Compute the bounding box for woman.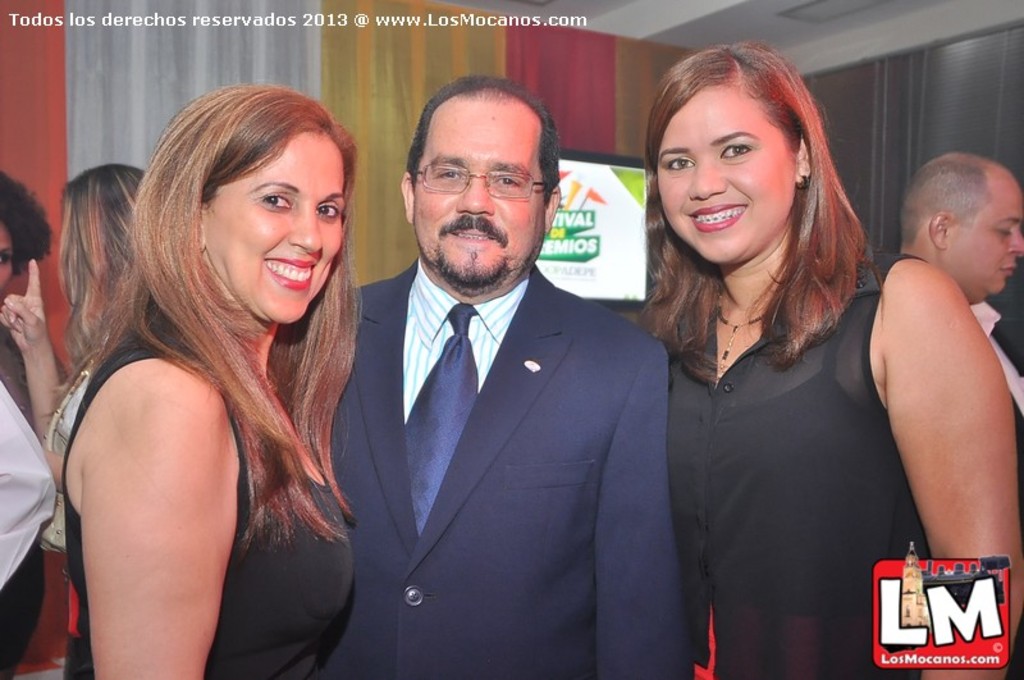
<box>0,166,145,558</box>.
